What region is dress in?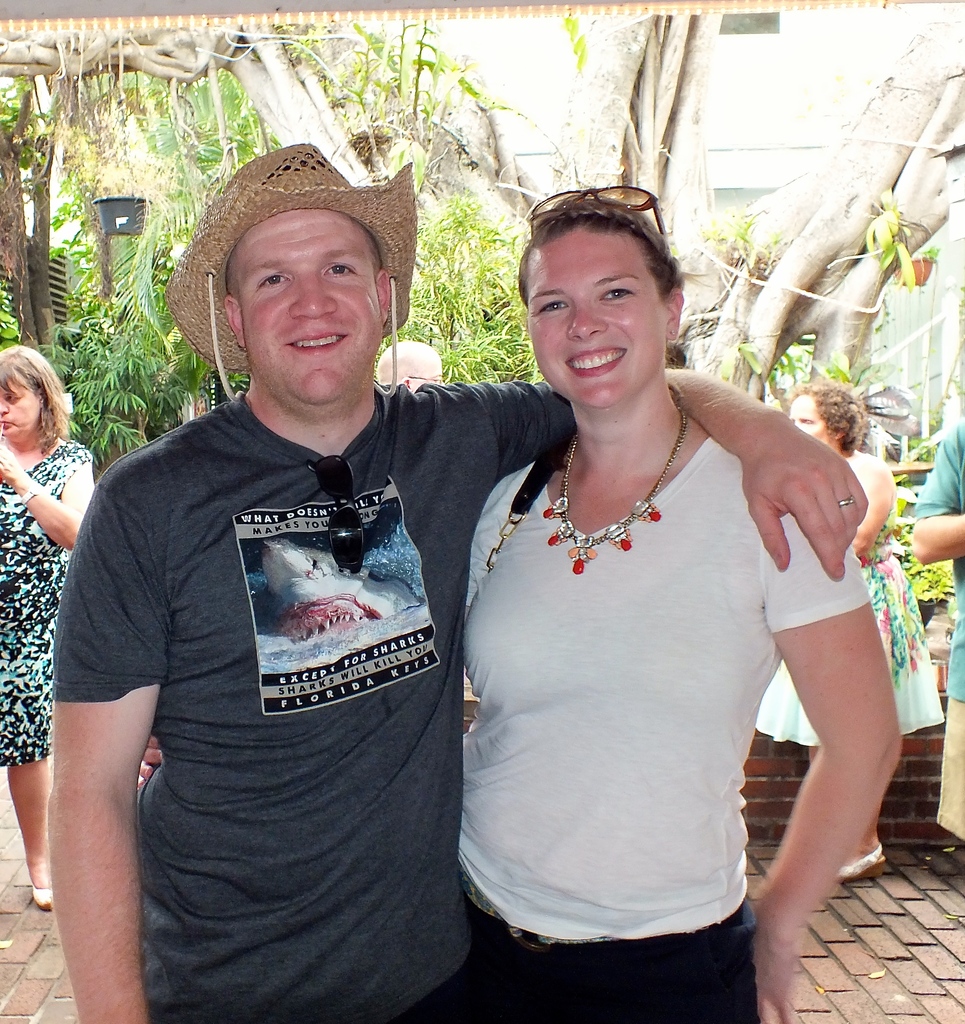
<region>751, 524, 945, 746</region>.
